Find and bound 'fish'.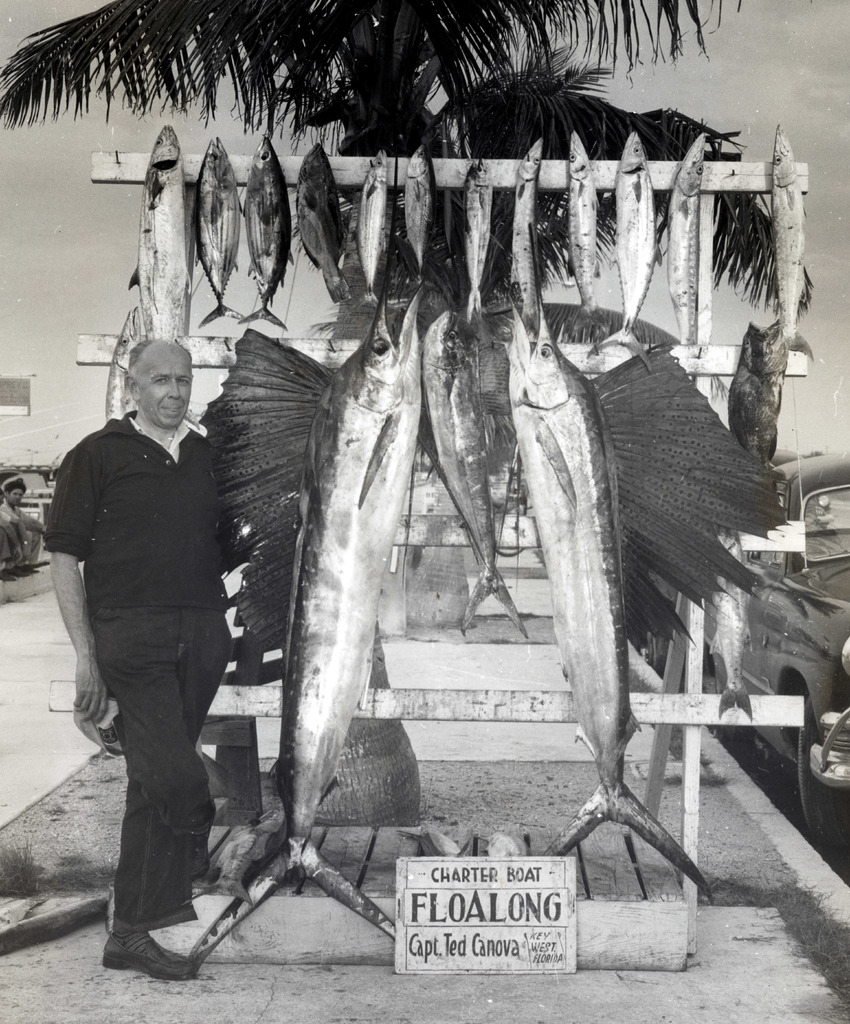
Bound: 764, 124, 821, 362.
